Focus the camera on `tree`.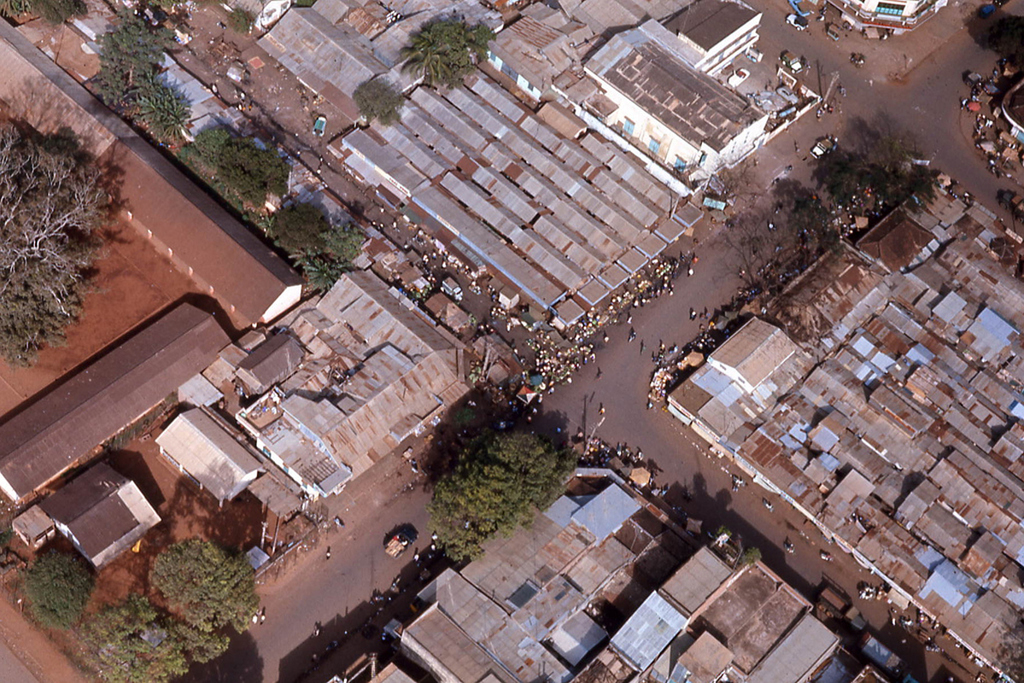
Focus region: (3, 119, 117, 369).
